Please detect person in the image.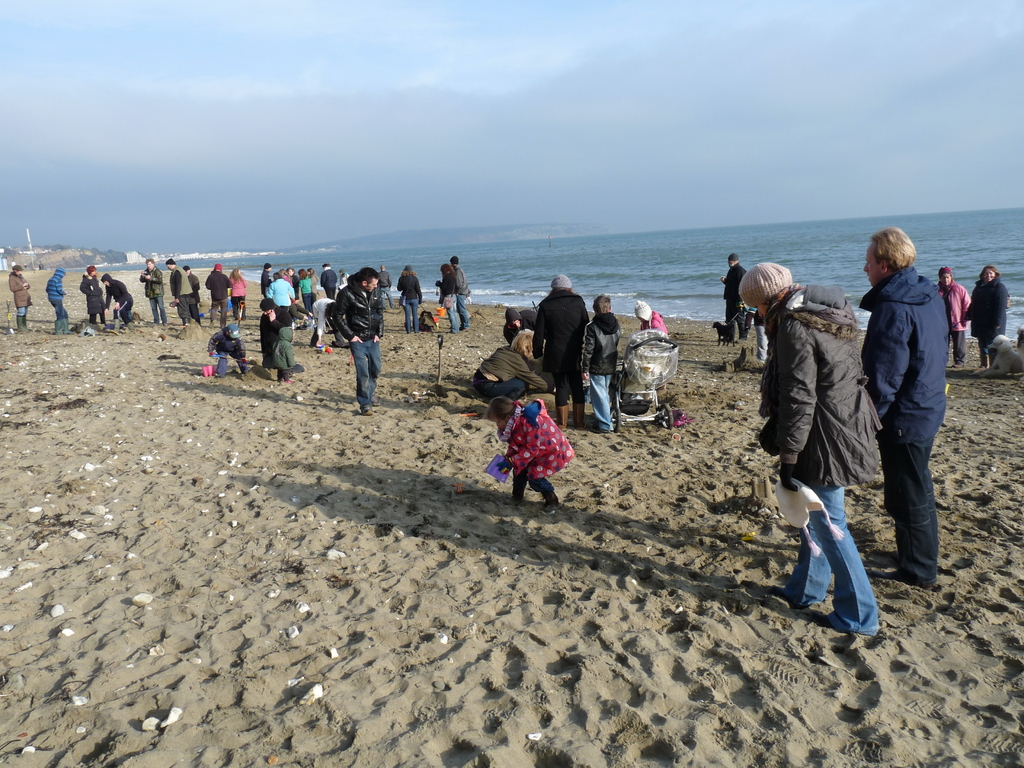
[x1=737, y1=260, x2=883, y2=643].
